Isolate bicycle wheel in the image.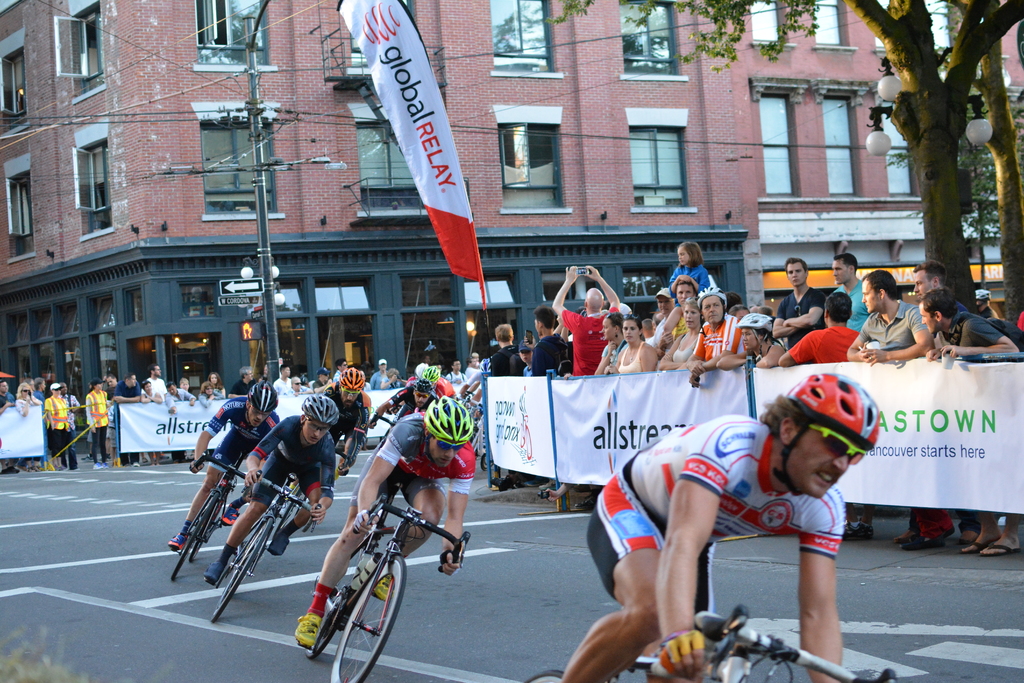
Isolated region: 208,518,276,627.
